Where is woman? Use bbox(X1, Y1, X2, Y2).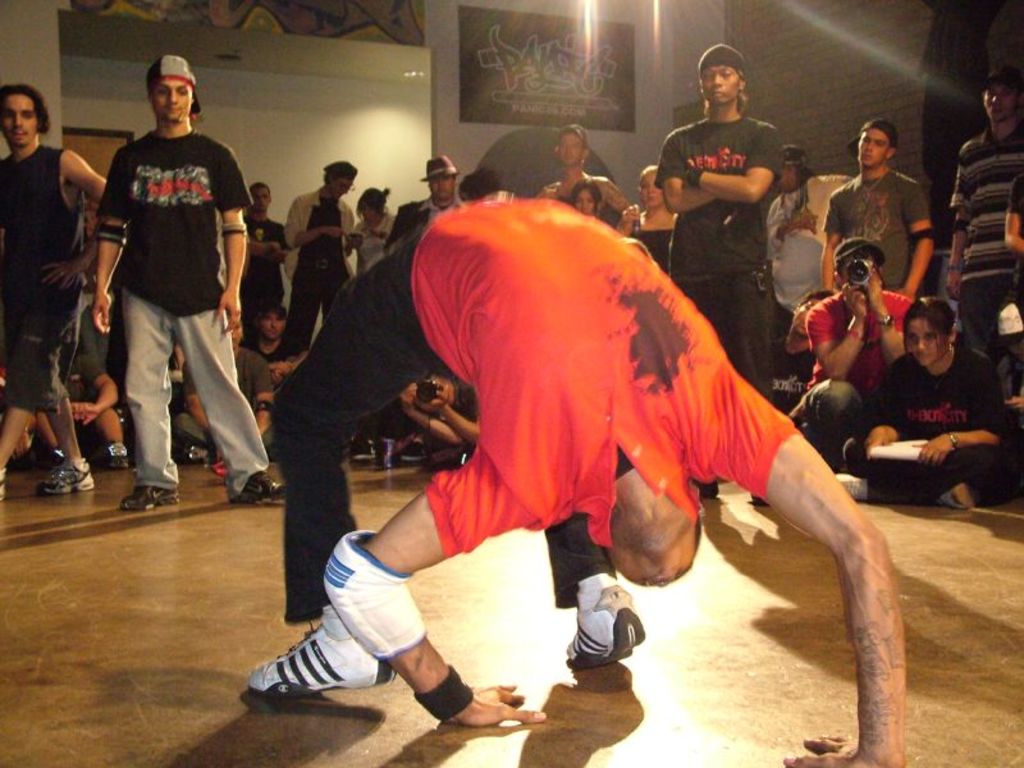
bbox(349, 182, 401, 279).
